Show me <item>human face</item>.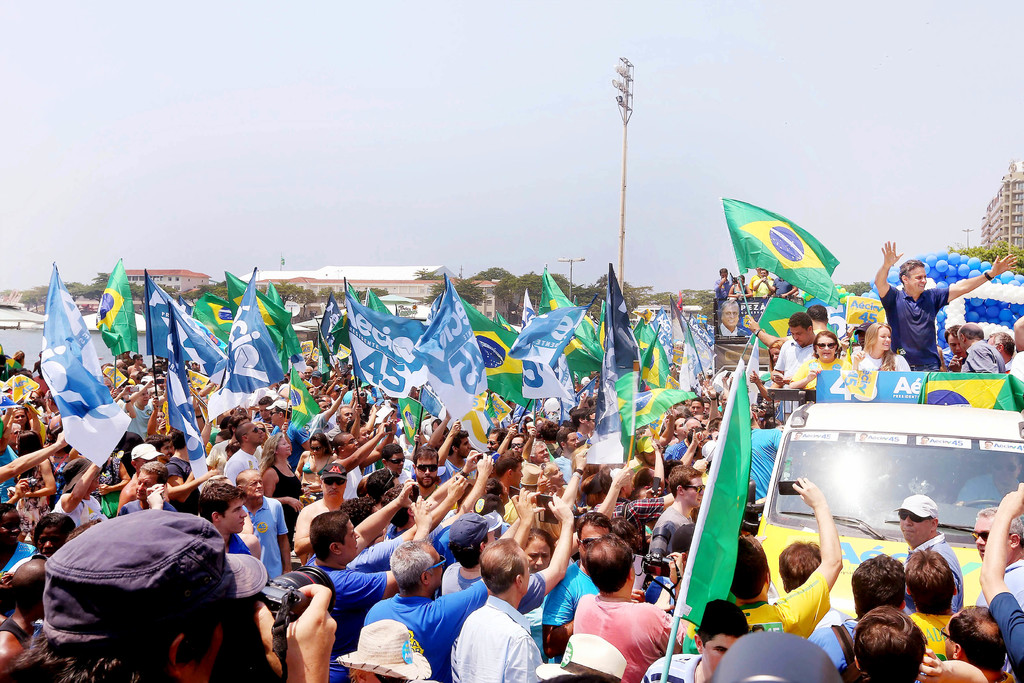
<item>human face</item> is here: left=269, top=409, right=277, bottom=423.
